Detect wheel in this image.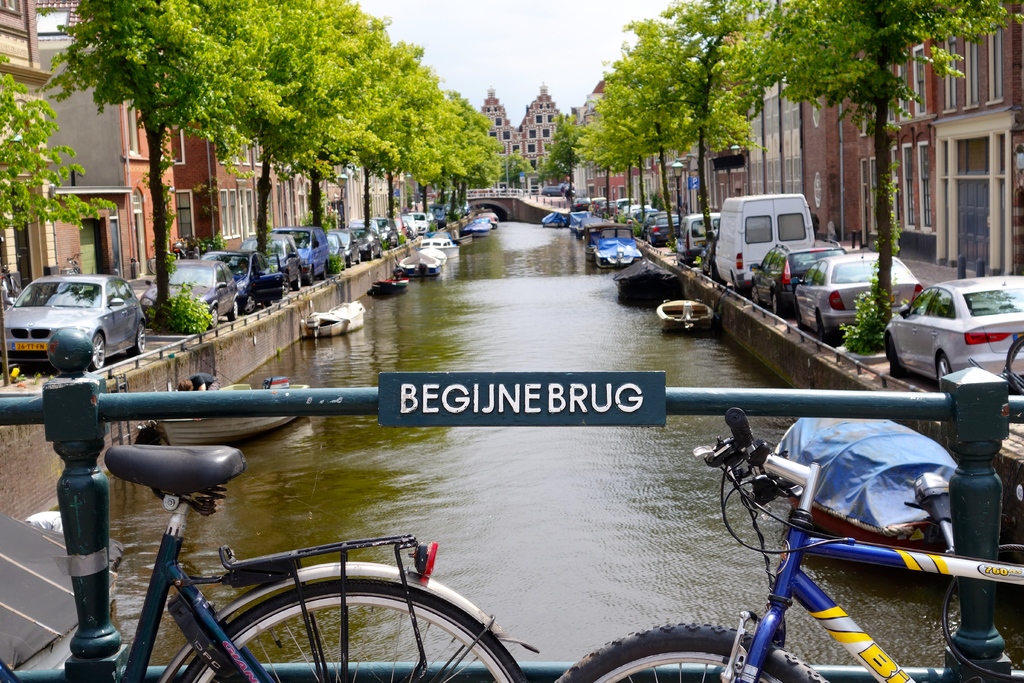
Detection: (x1=92, y1=331, x2=106, y2=372).
